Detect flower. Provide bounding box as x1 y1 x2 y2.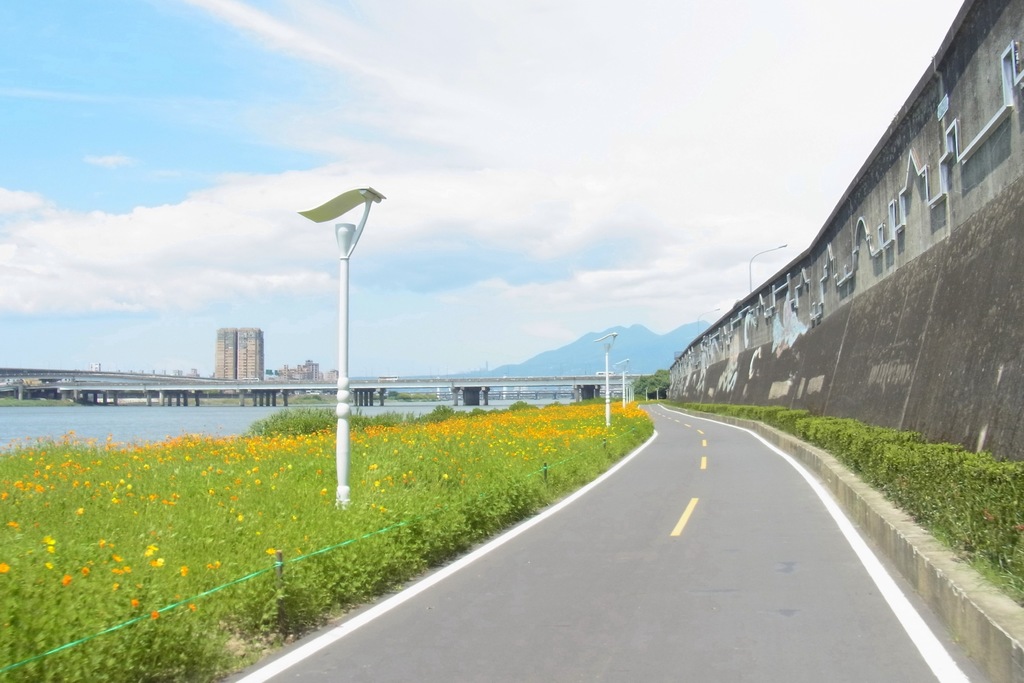
109 542 113 550.
